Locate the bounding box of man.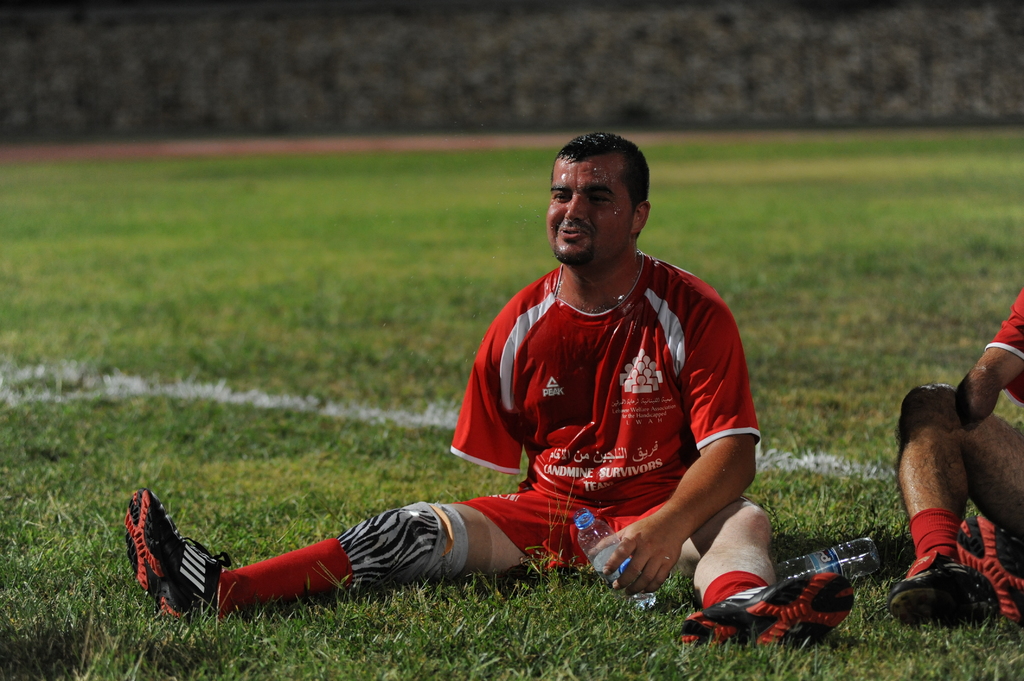
Bounding box: bbox=(283, 133, 775, 647).
